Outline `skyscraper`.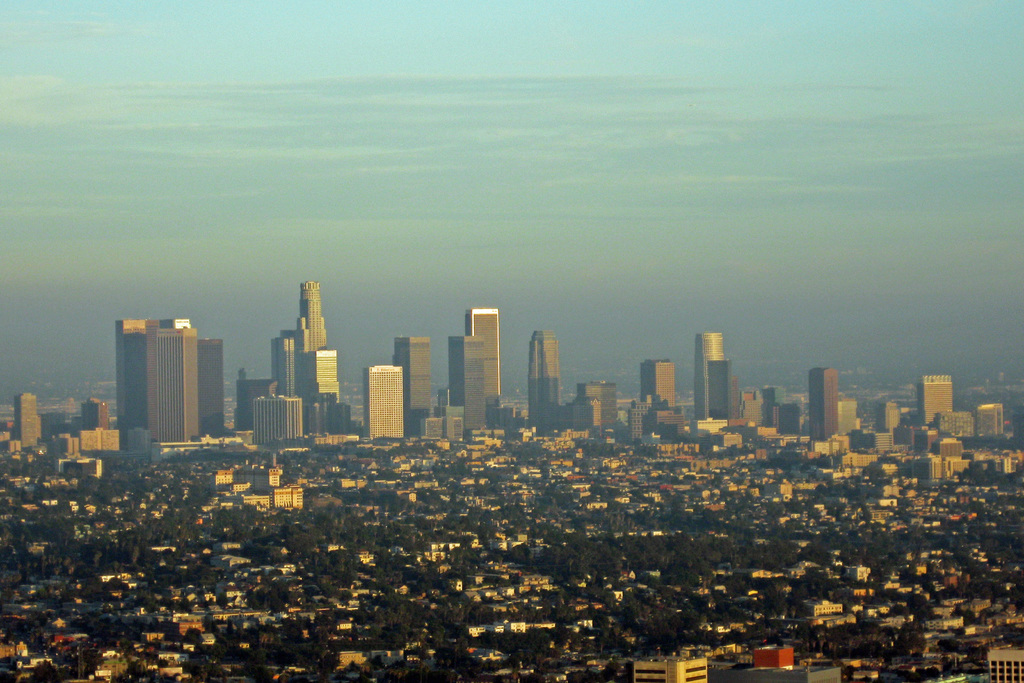
Outline: box=[808, 365, 840, 439].
